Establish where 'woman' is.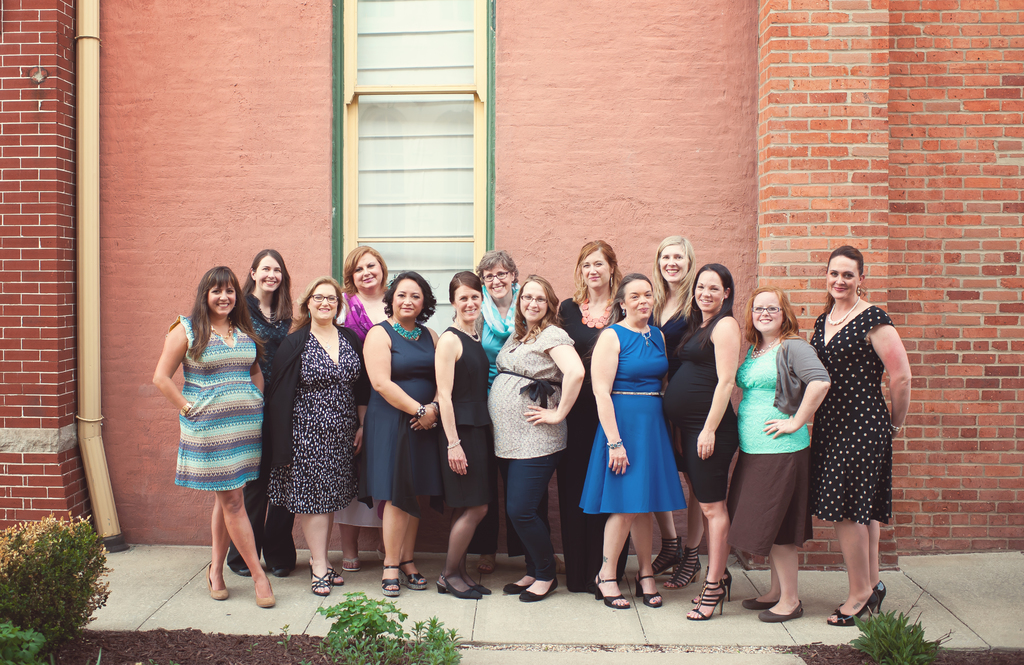
Established at 358/273/446/600.
